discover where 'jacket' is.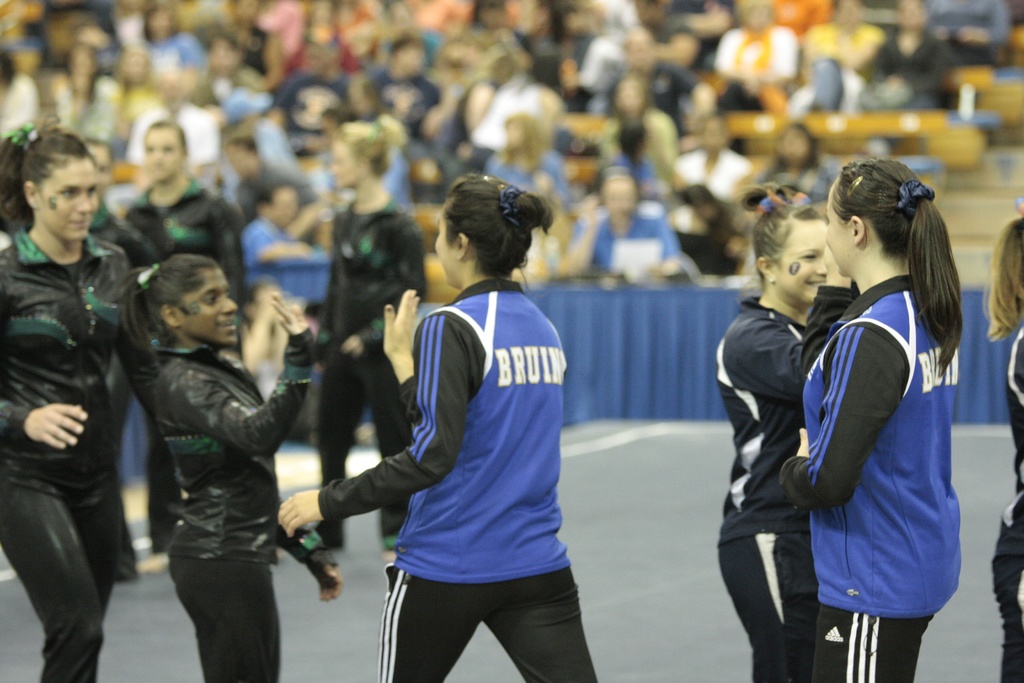
Discovered at box=[309, 199, 433, 365].
